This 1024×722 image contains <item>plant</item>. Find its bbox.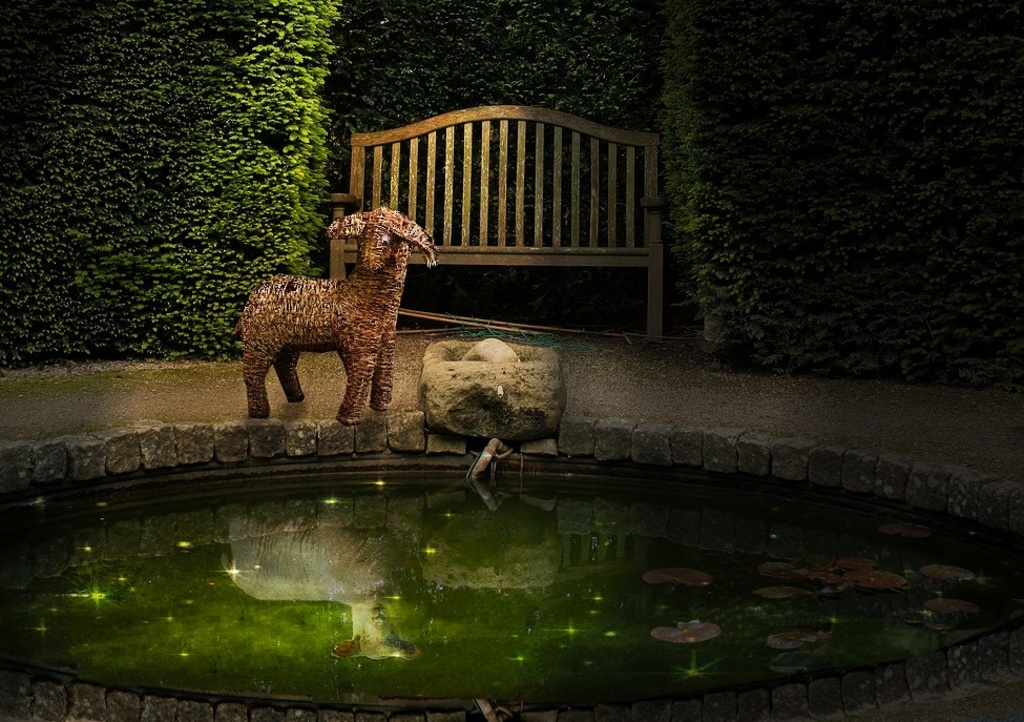
crop(926, 596, 983, 615).
